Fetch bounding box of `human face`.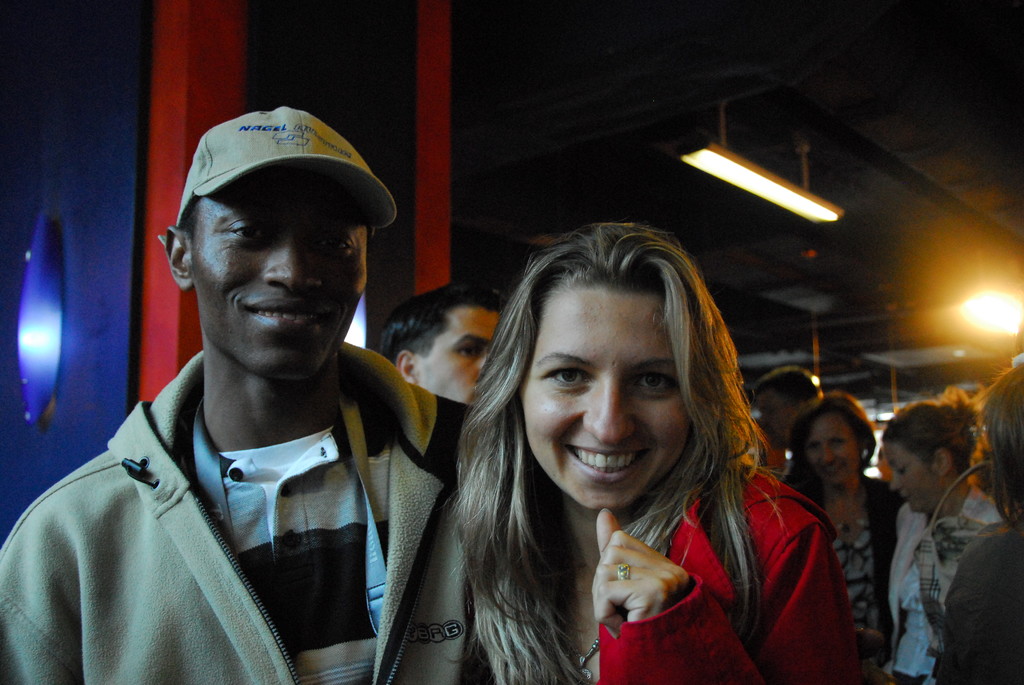
Bbox: (x1=415, y1=311, x2=504, y2=407).
